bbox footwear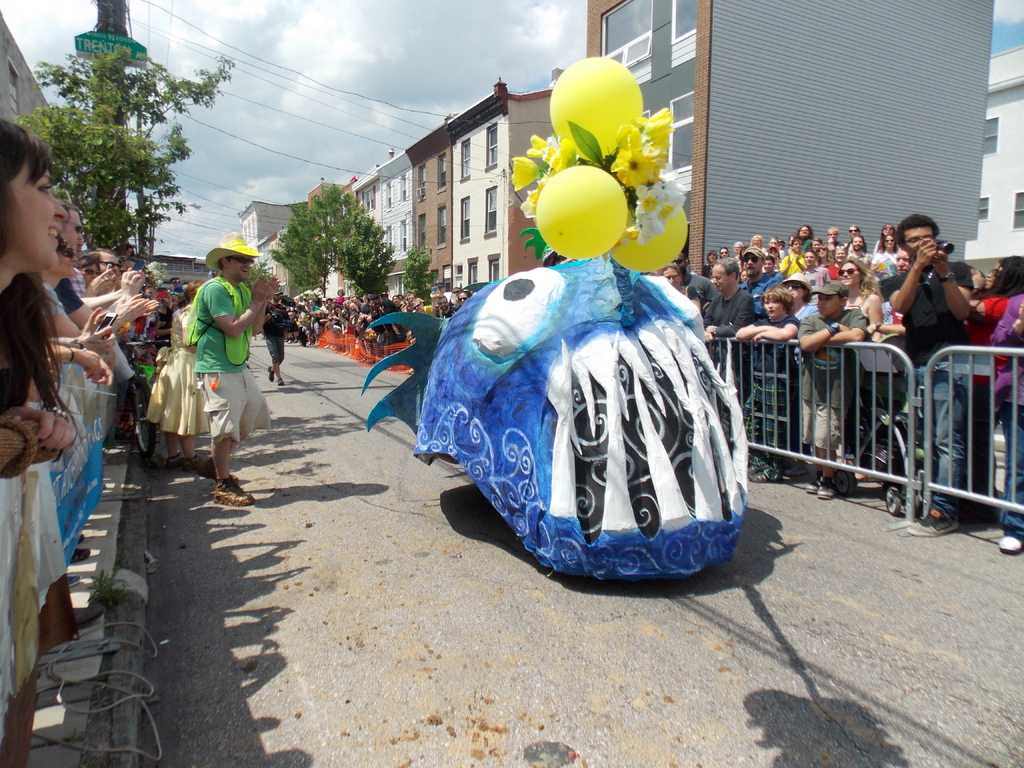
[left=905, top=509, right=963, bottom=537]
